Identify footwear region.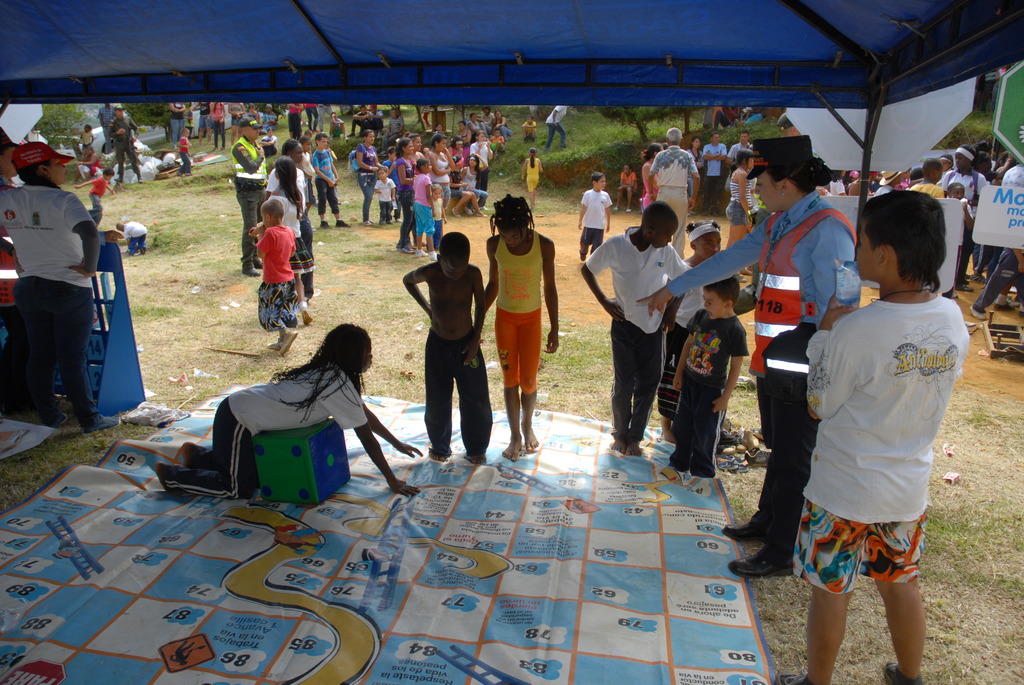
Region: region(378, 219, 386, 225).
